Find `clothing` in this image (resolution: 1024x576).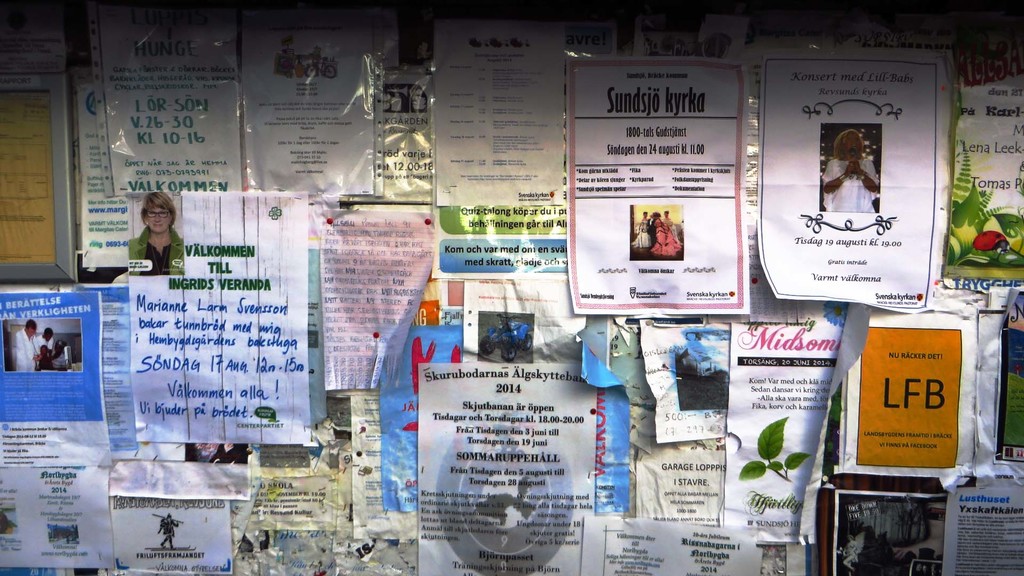
(127, 227, 185, 273).
